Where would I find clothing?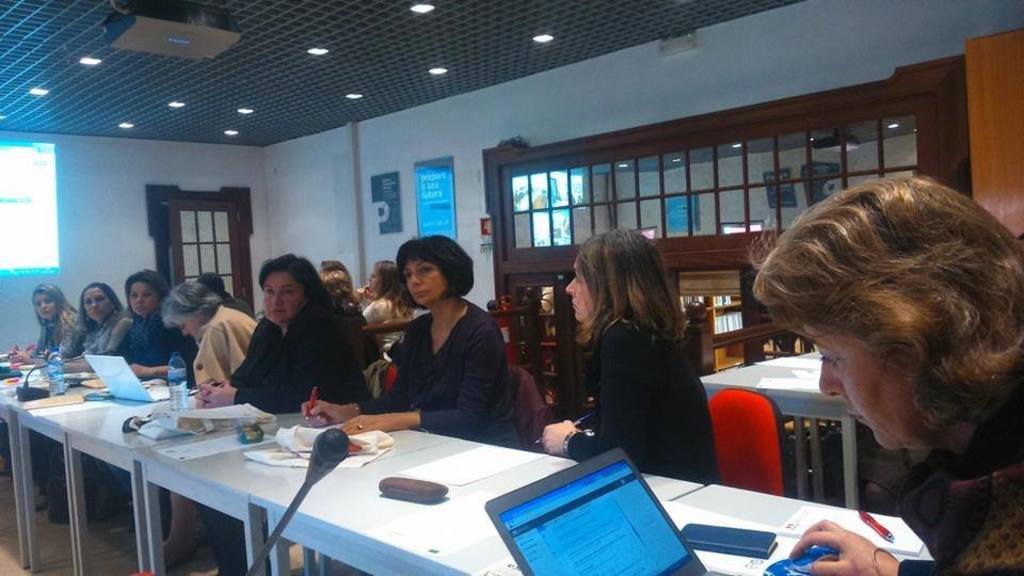
At [192,302,257,396].
